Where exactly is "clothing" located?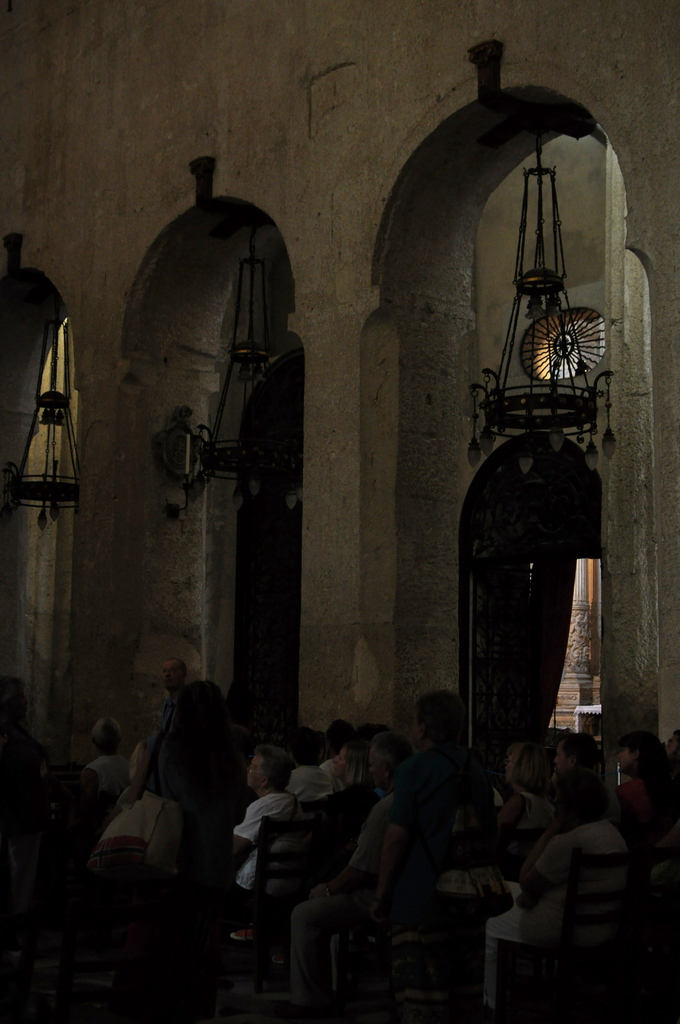
Its bounding box is <box>626,797,679,900</box>.
